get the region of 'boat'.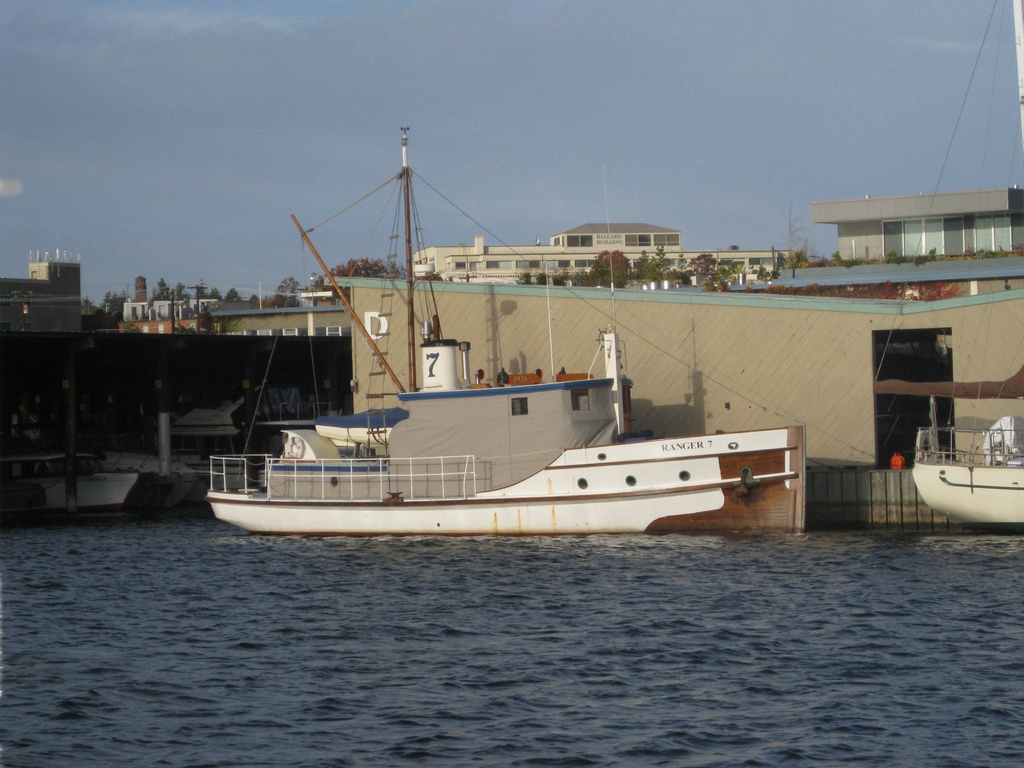
rect(904, 413, 1023, 525).
